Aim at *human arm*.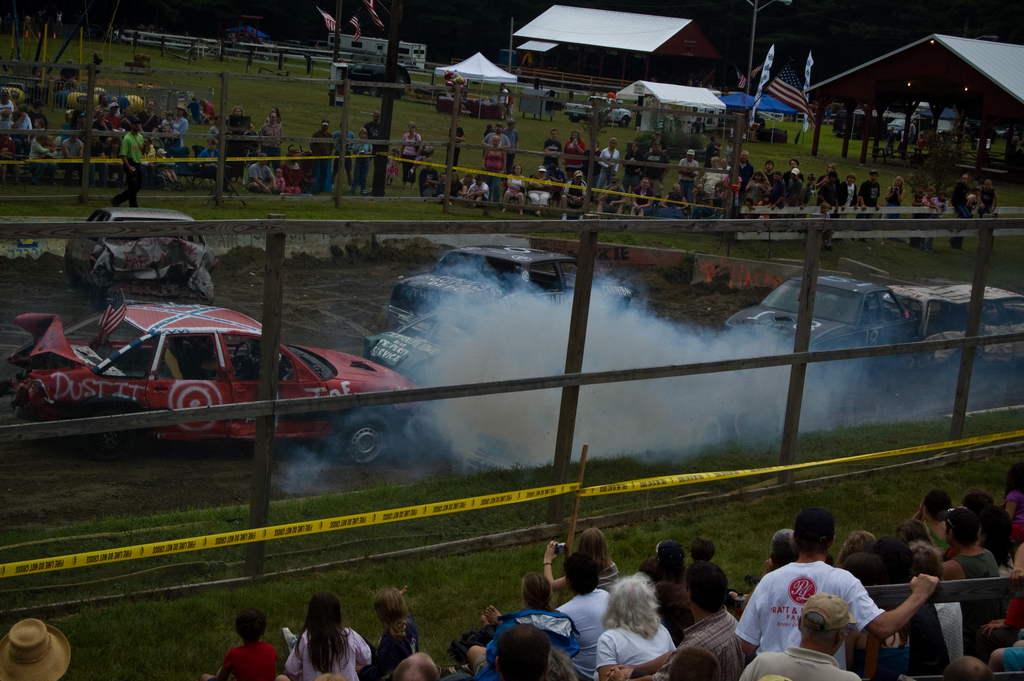
Aimed at [left=504, top=90, right=508, bottom=104].
